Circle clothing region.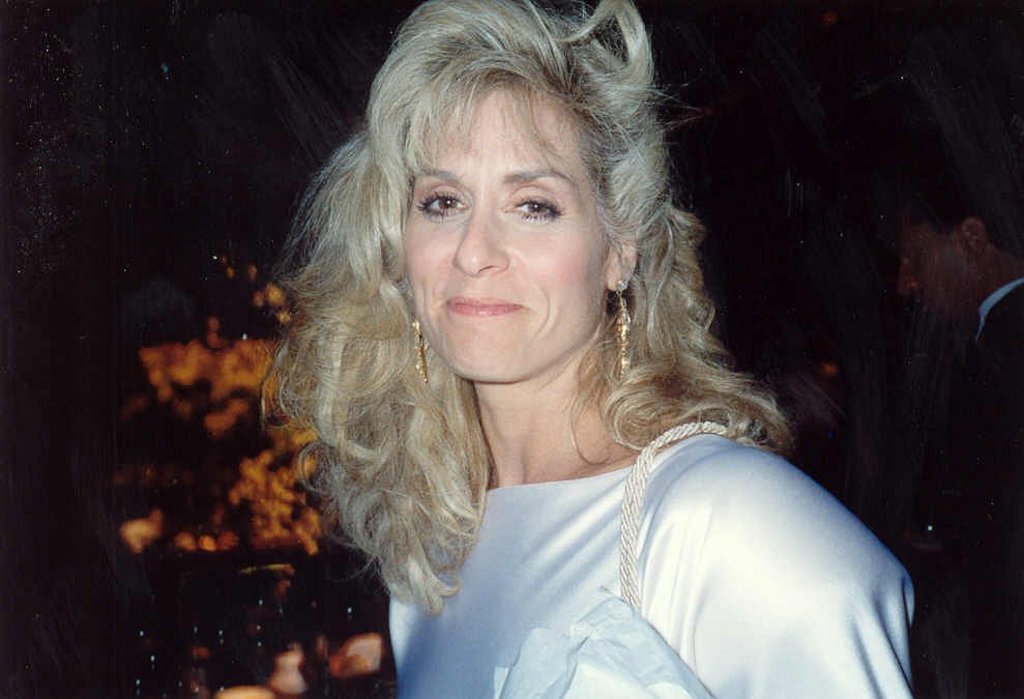
Region: (x1=235, y1=186, x2=903, y2=679).
